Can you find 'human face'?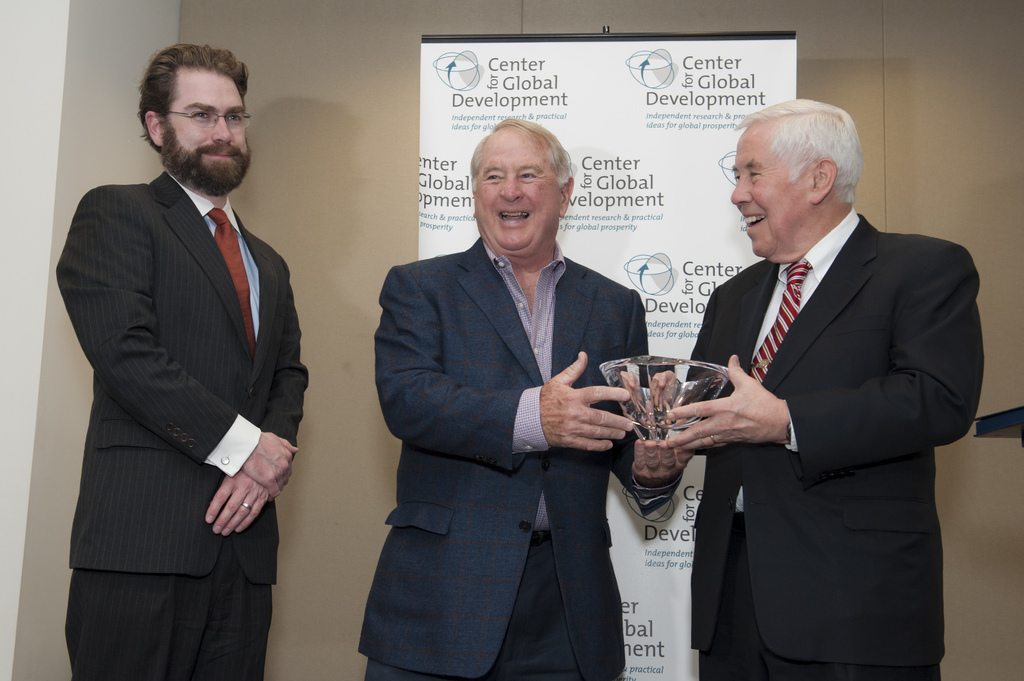
Yes, bounding box: l=731, t=129, r=796, b=255.
